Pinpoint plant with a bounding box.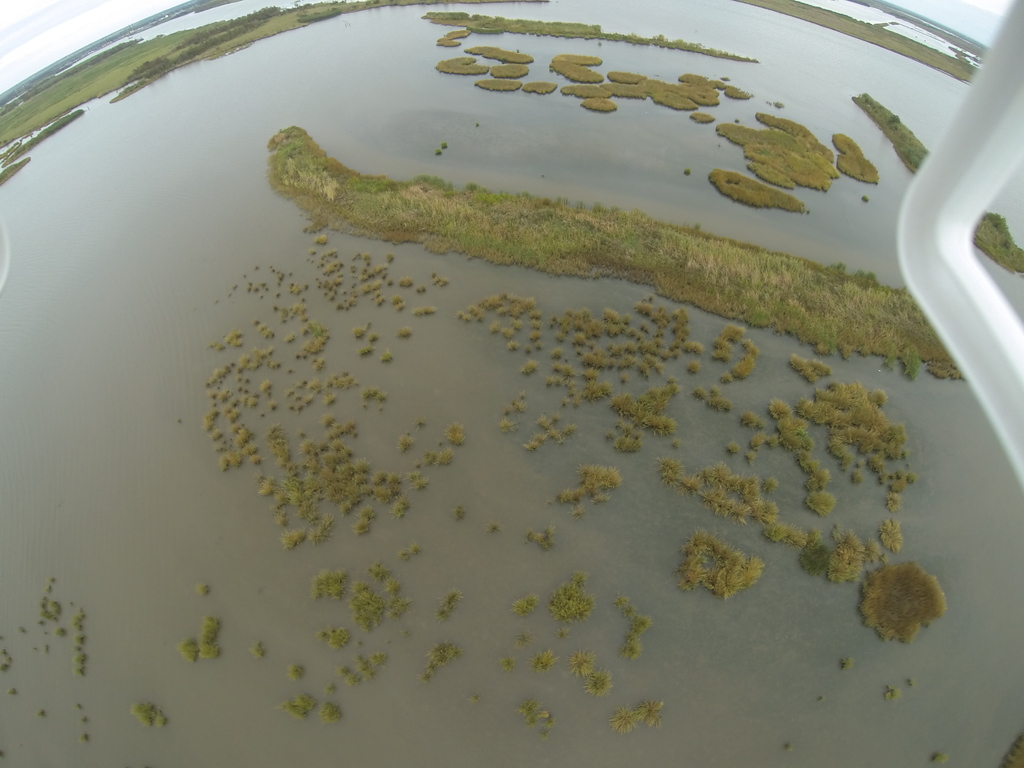
392/492/415/516.
